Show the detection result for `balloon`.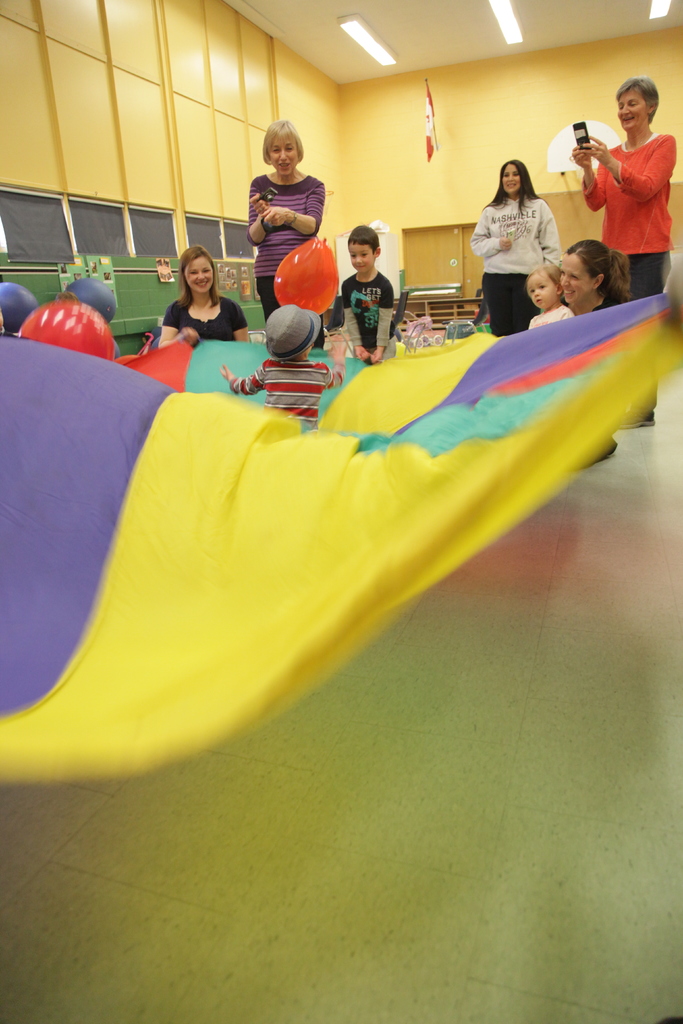
box(65, 278, 117, 321).
